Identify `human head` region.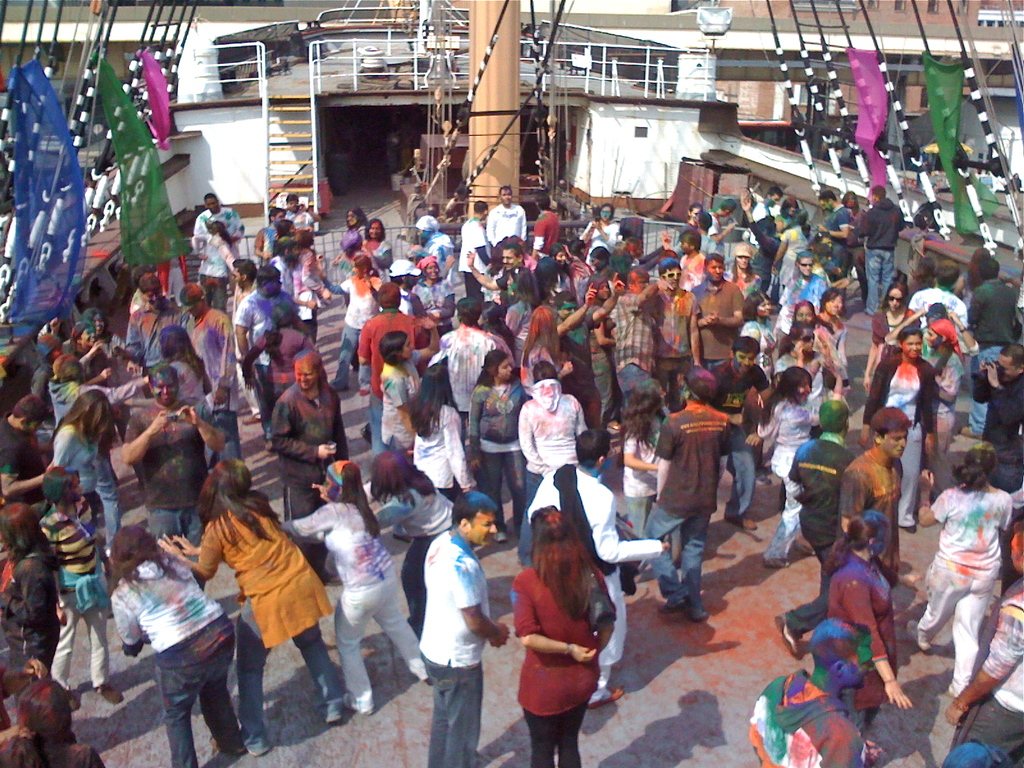
Region: {"left": 588, "top": 250, "right": 612, "bottom": 271}.
